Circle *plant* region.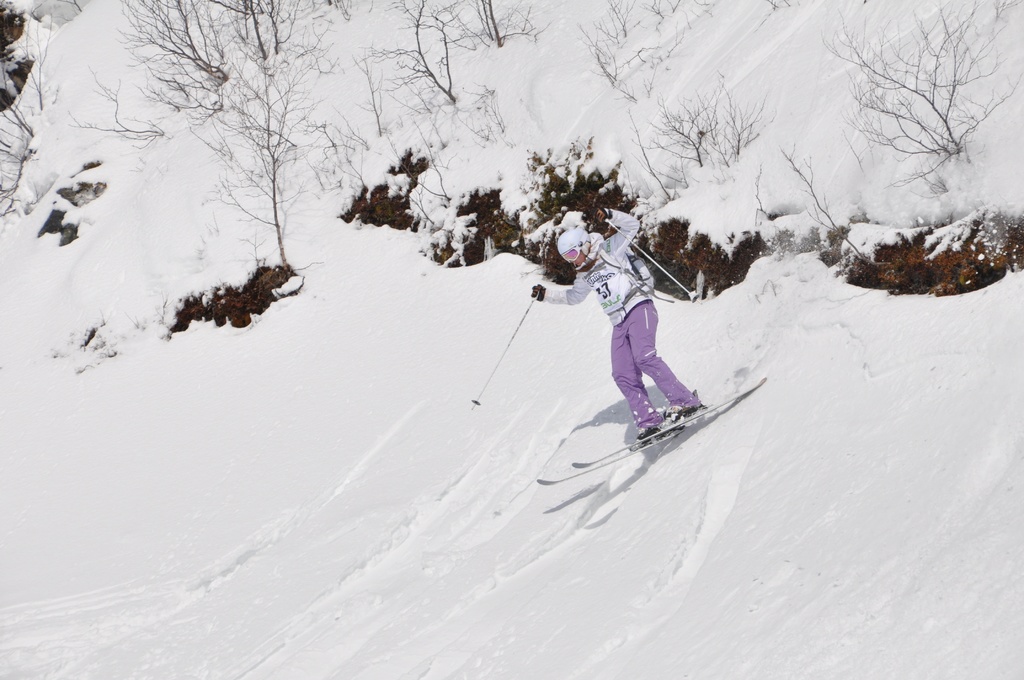
Region: bbox=[711, 79, 774, 153].
